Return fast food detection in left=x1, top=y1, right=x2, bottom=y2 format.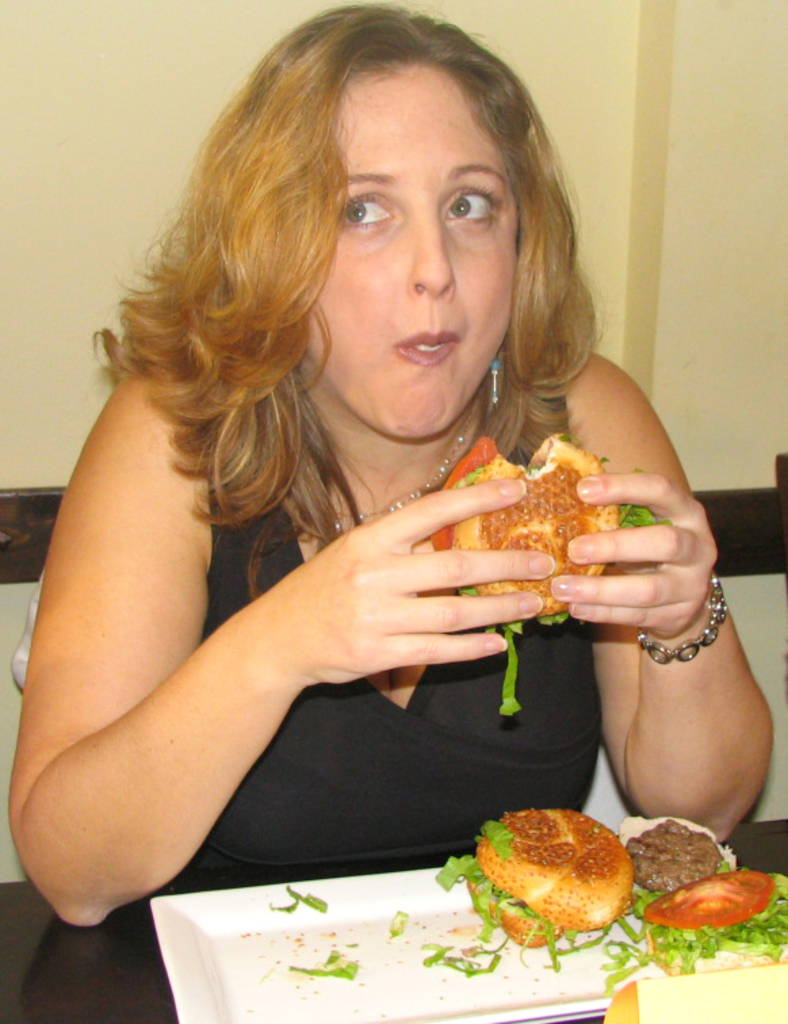
left=429, top=435, right=667, bottom=715.
